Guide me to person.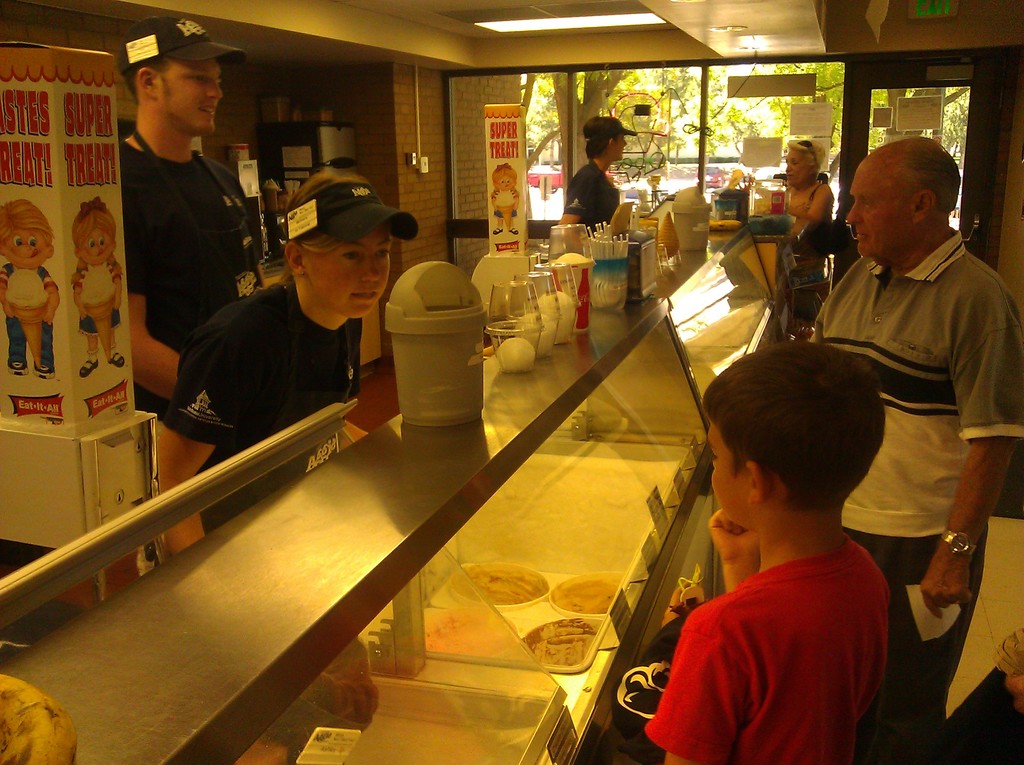
Guidance: BBox(113, 20, 250, 421).
